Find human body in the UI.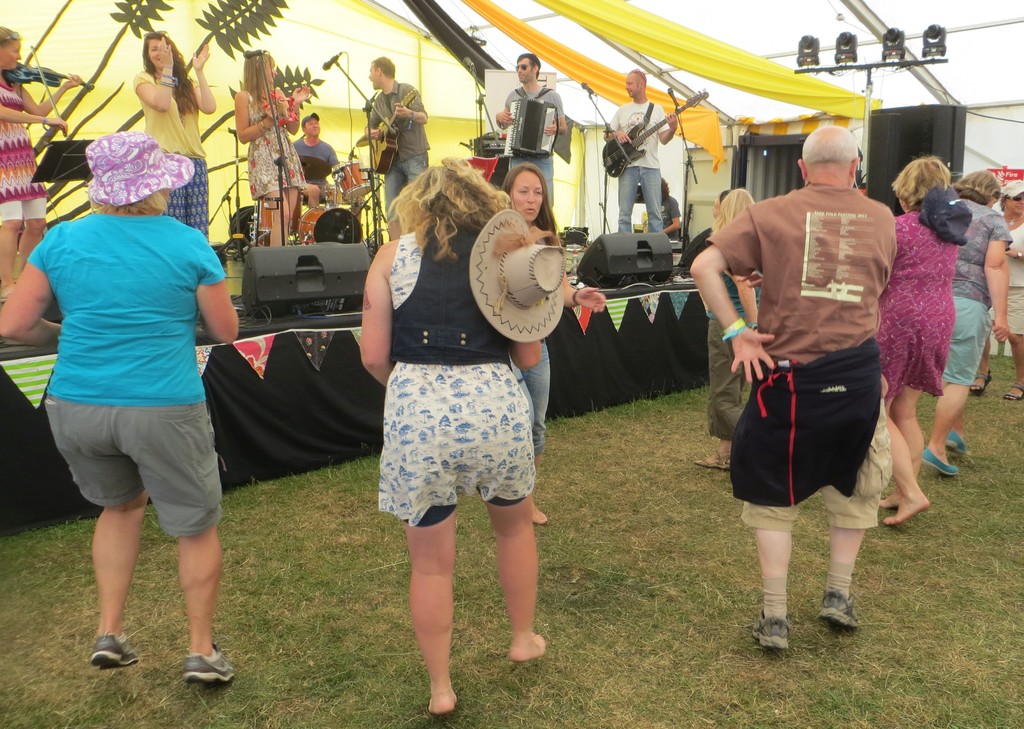
UI element at 659,176,680,239.
